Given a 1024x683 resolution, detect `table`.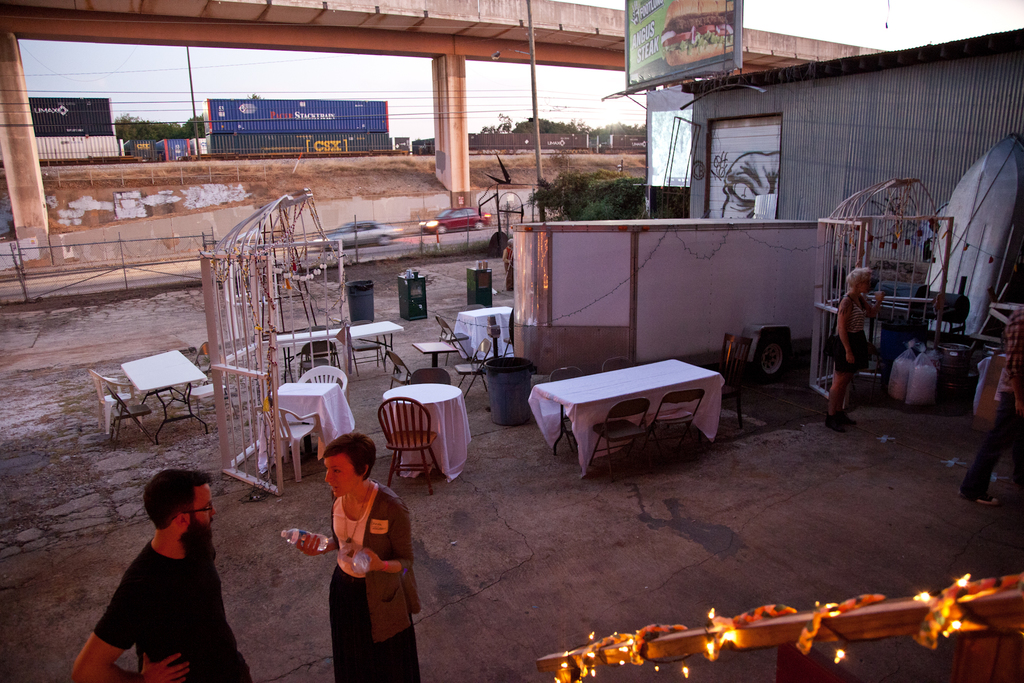
<bbox>543, 357, 744, 478</bbox>.
